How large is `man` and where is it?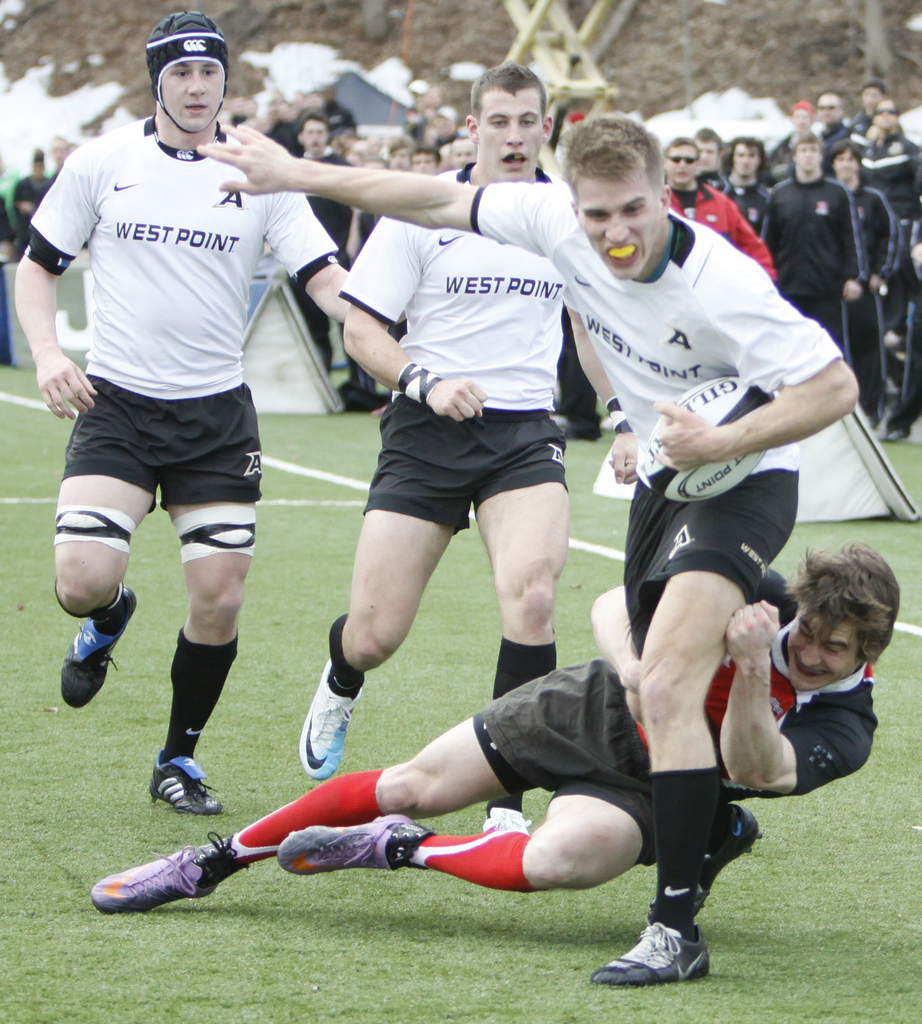
Bounding box: (291, 57, 640, 841).
